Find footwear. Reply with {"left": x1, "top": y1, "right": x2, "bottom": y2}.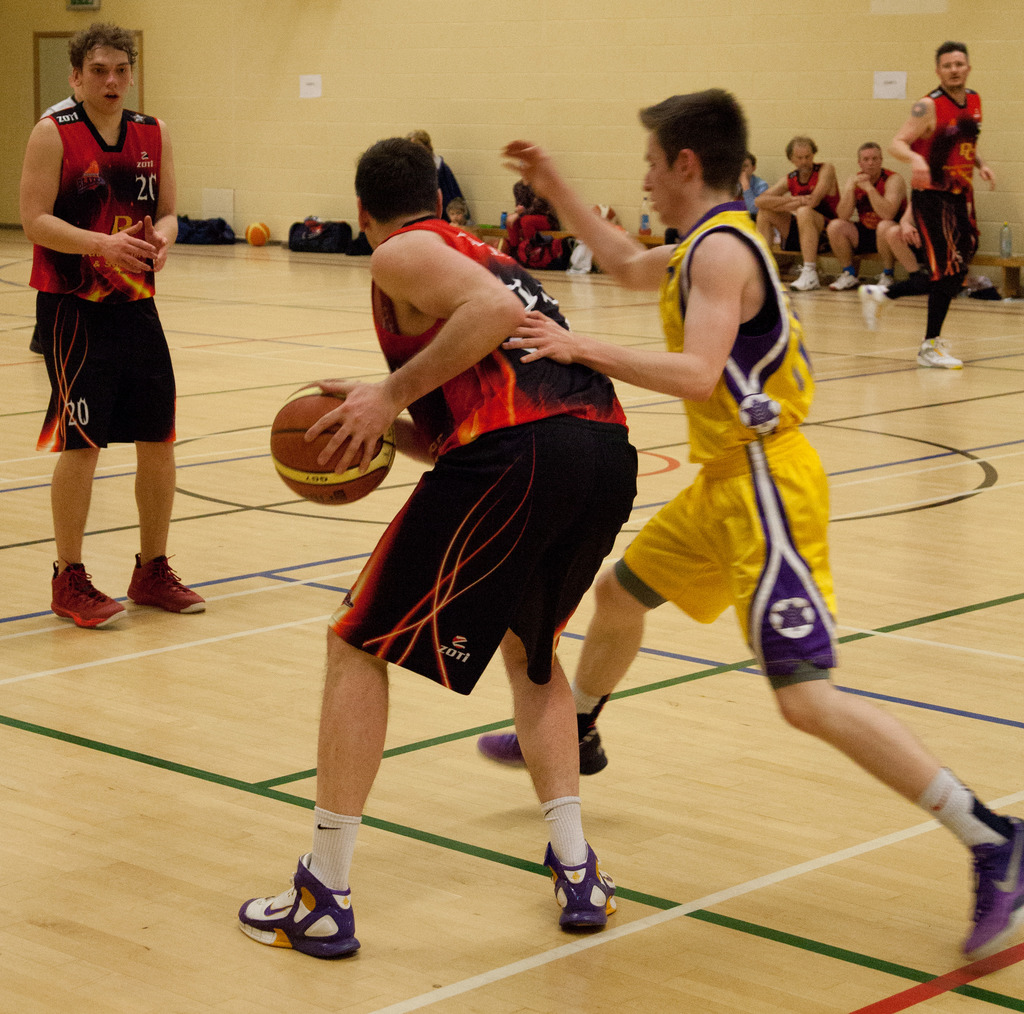
{"left": 125, "top": 552, "right": 209, "bottom": 616}.
